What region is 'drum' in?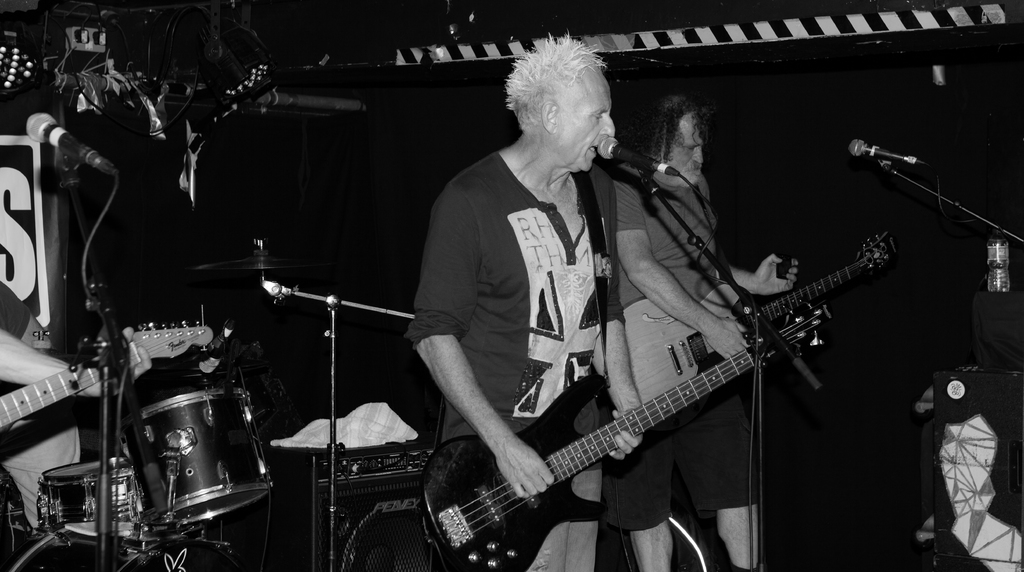
locate(6, 507, 296, 571).
